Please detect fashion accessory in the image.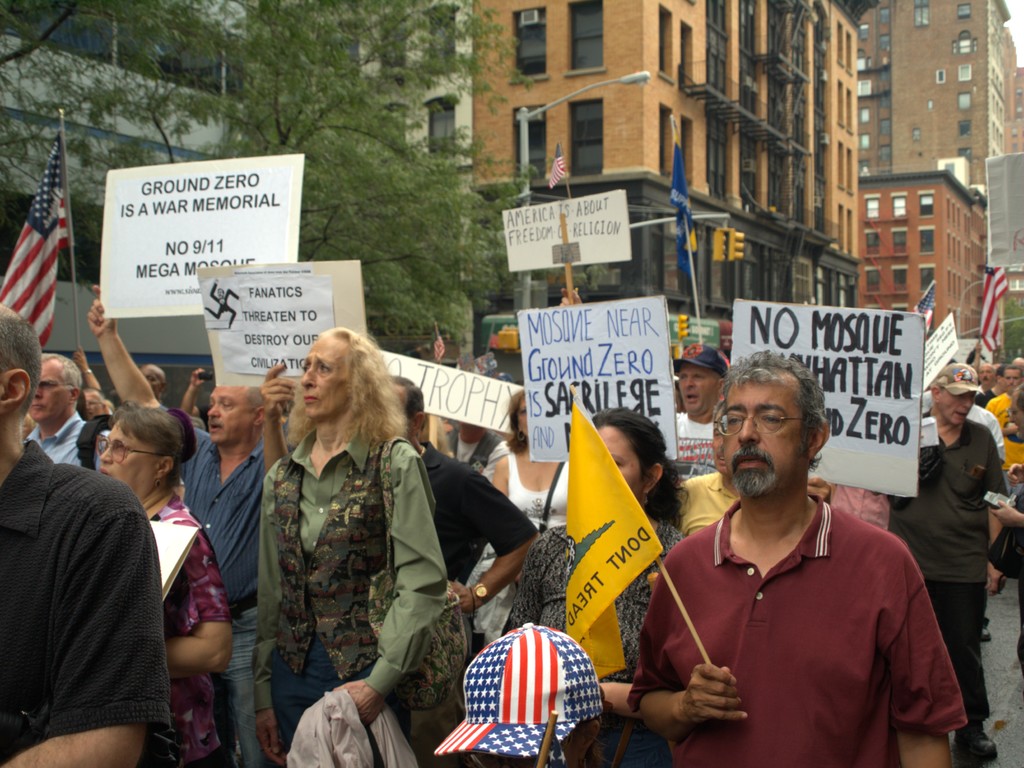
locate(470, 578, 489, 601).
